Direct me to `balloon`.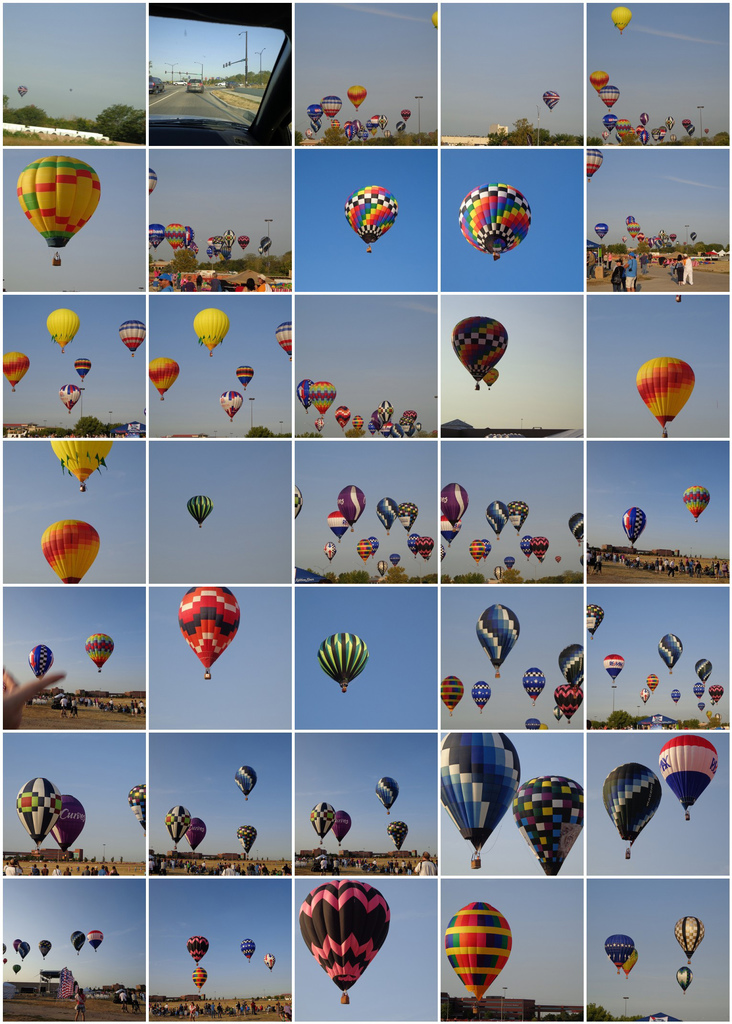
Direction: (x1=129, y1=782, x2=146, y2=826).
